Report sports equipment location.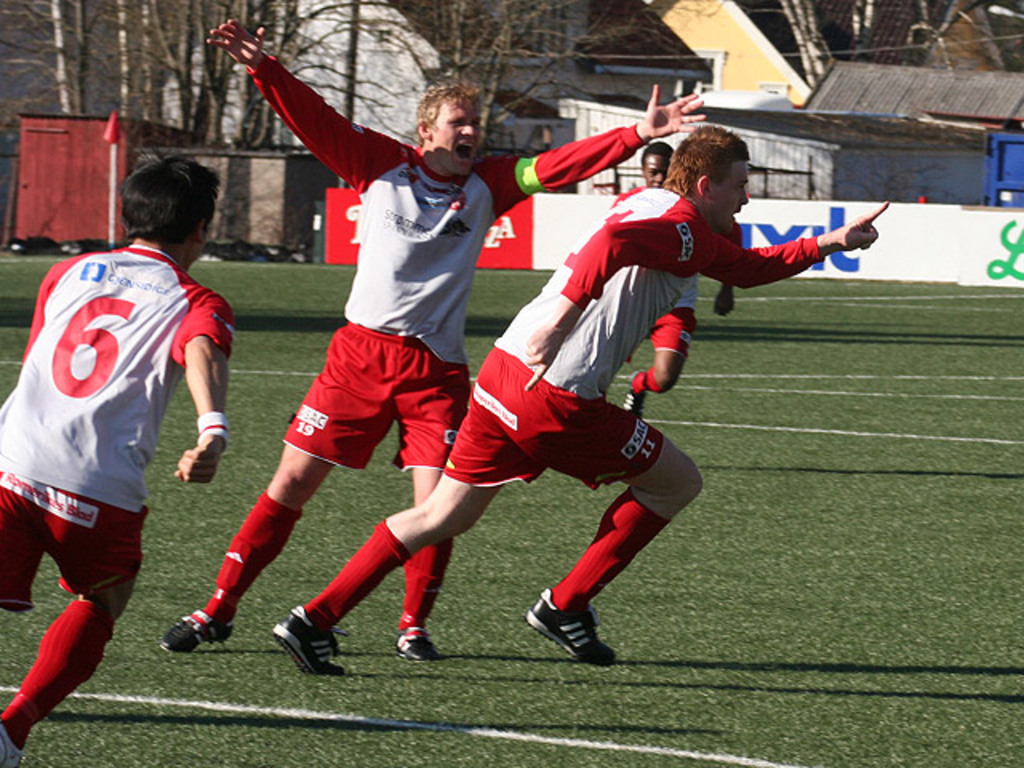
Report: box=[269, 608, 344, 677].
